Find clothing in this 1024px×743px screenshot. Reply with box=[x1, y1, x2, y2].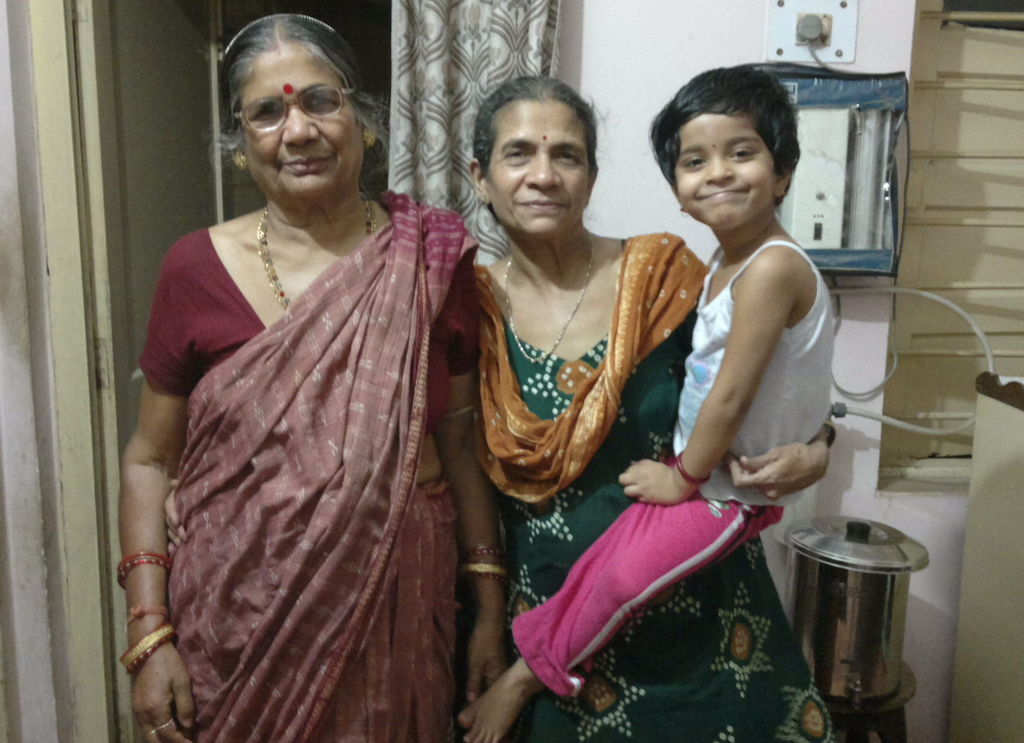
box=[509, 242, 831, 703].
